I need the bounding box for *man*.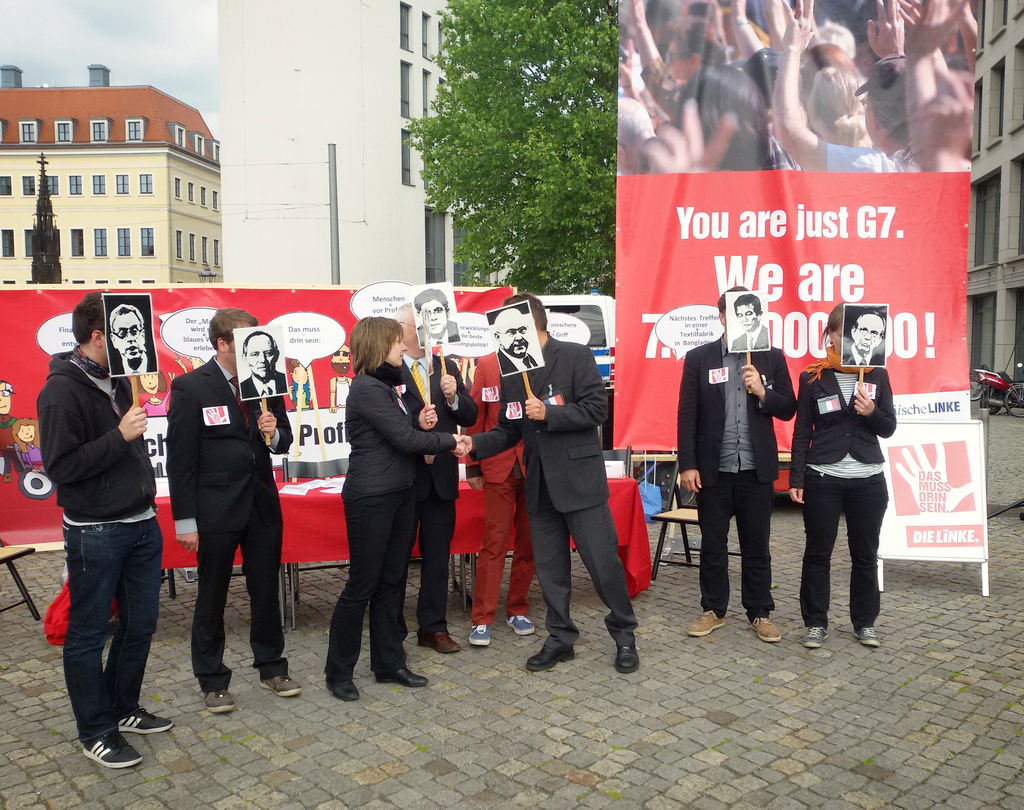
Here it is: crop(392, 311, 486, 656).
